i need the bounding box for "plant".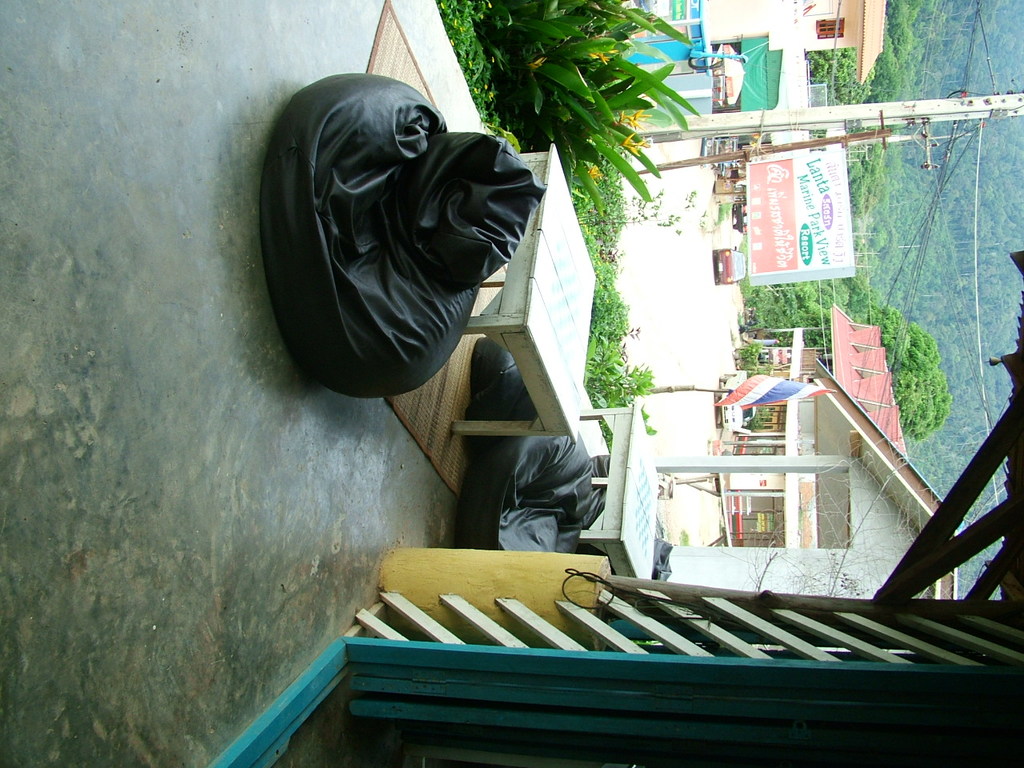
Here it is: region(638, 366, 654, 436).
